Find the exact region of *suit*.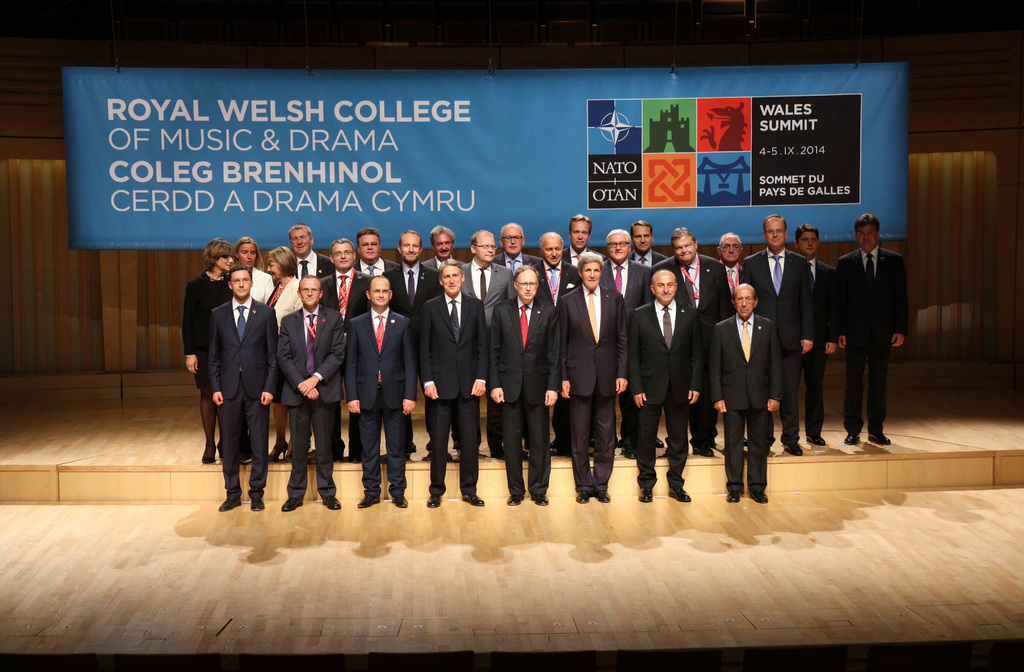
Exact region: box(655, 251, 743, 449).
